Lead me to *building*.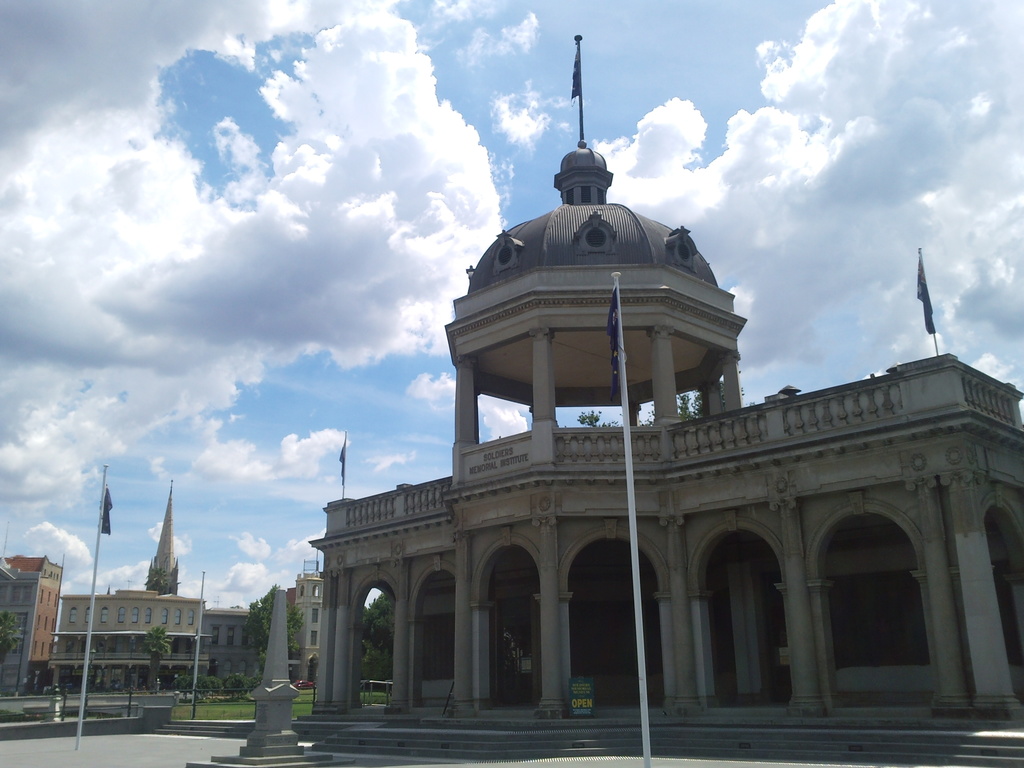
Lead to [291,33,1023,720].
